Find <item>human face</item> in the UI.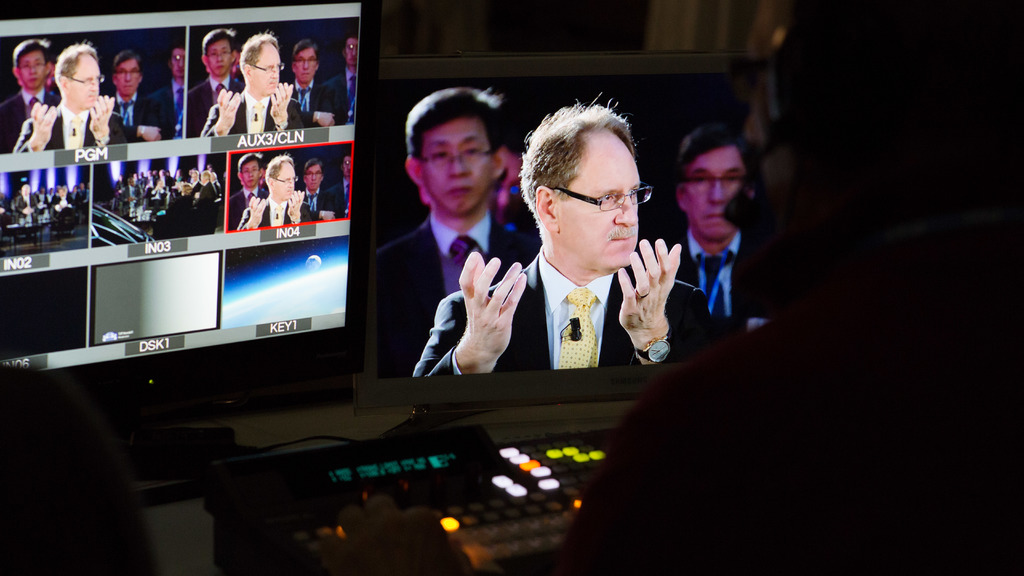
UI element at (x1=118, y1=56, x2=140, y2=92).
